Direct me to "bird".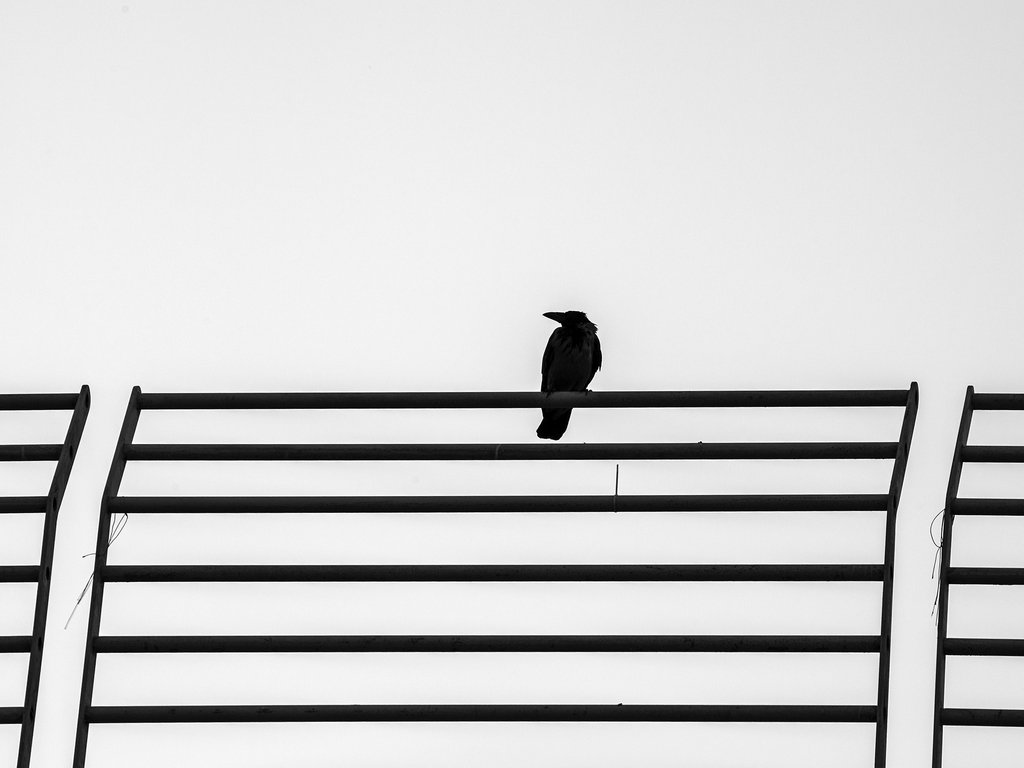
Direction: [522, 301, 614, 426].
